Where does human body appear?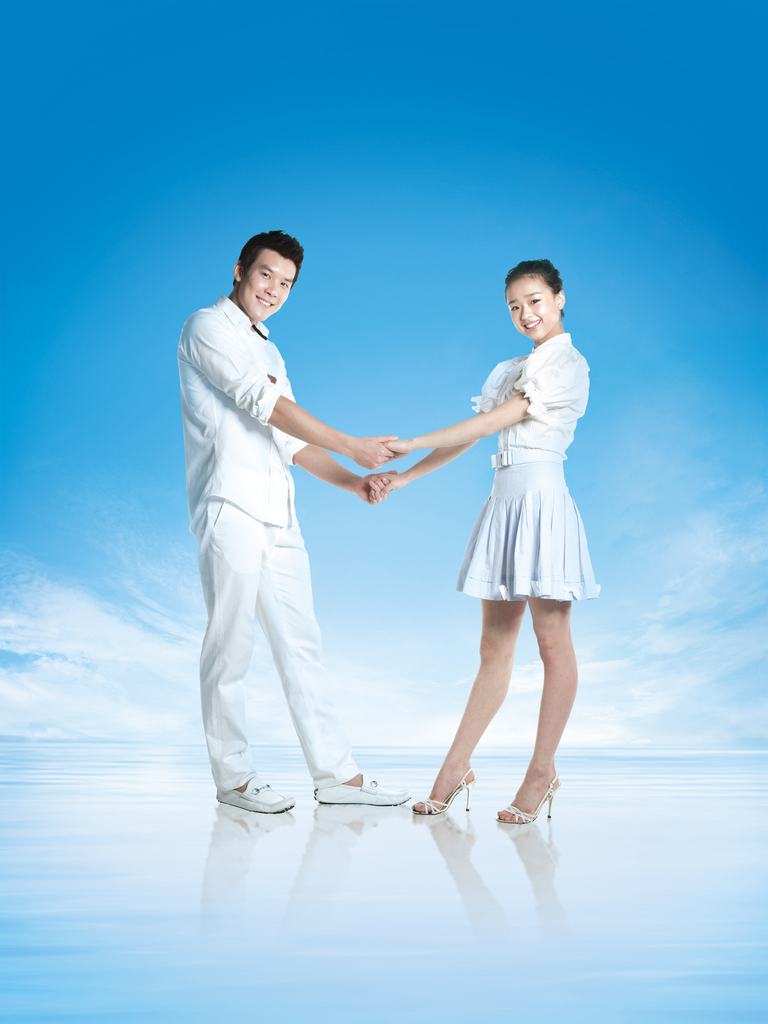
Appears at left=390, top=262, right=603, bottom=824.
